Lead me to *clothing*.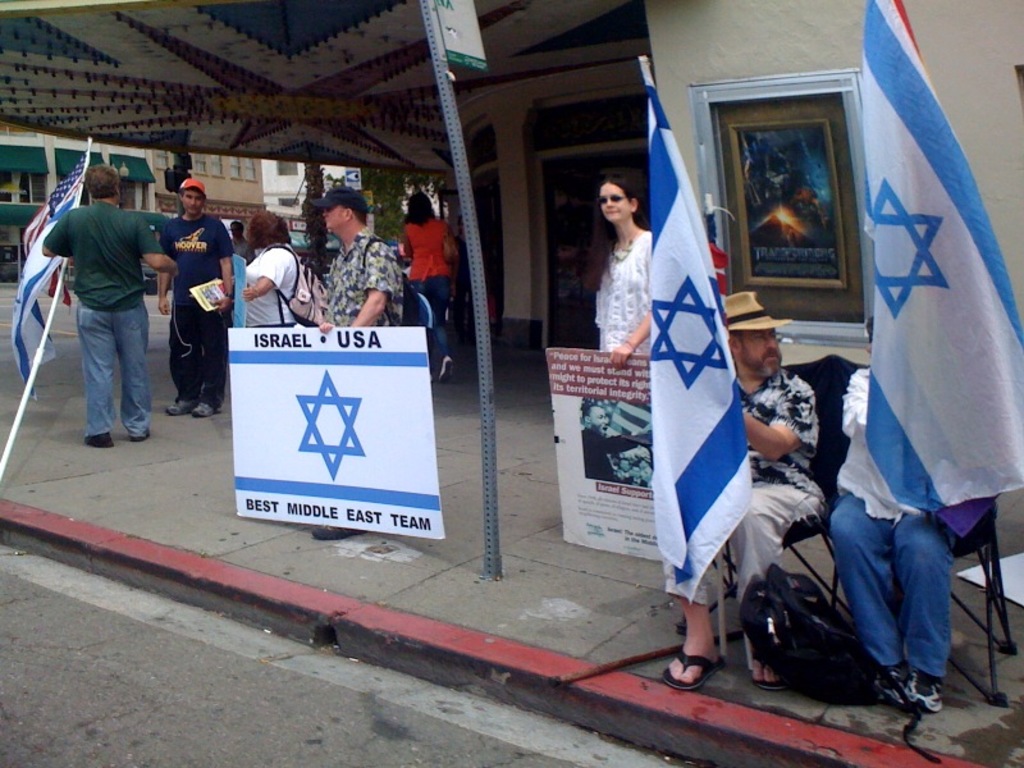
Lead to [x1=403, y1=219, x2=460, y2=370].
